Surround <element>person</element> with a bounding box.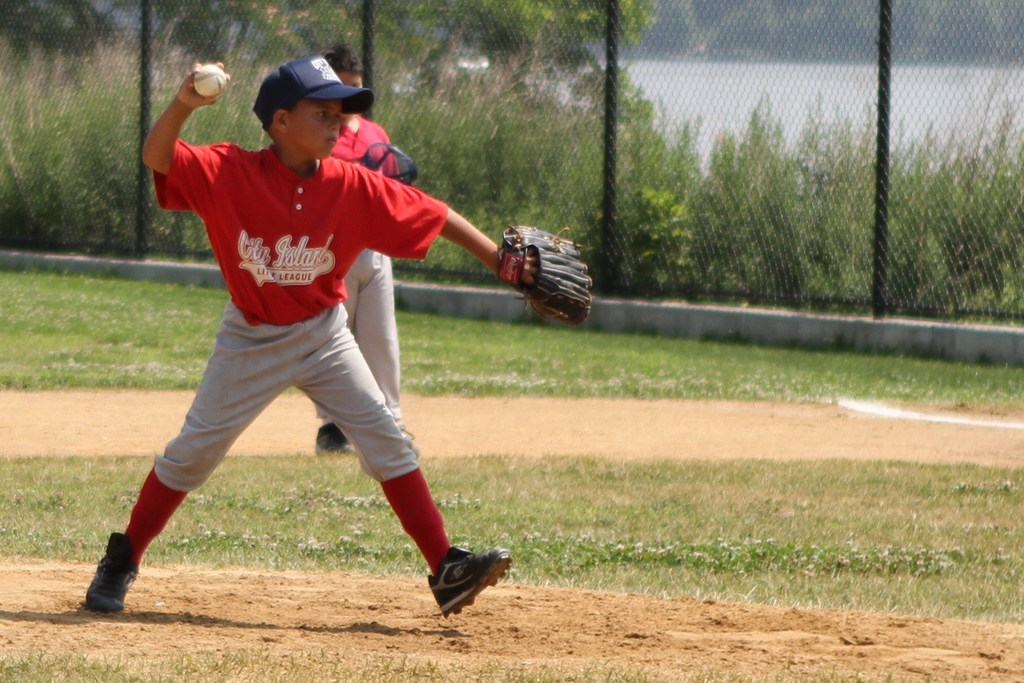
bbox=[85, 51, 594, 613].
